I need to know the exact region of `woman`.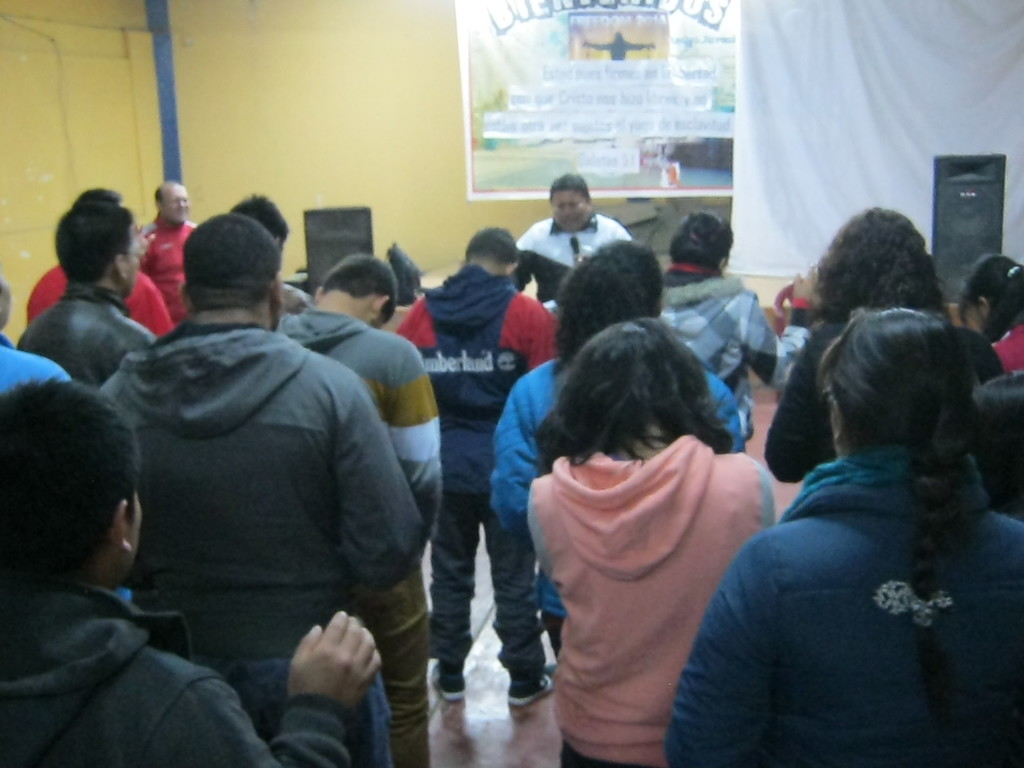
Region: crop(662, 214, 785, 442).
